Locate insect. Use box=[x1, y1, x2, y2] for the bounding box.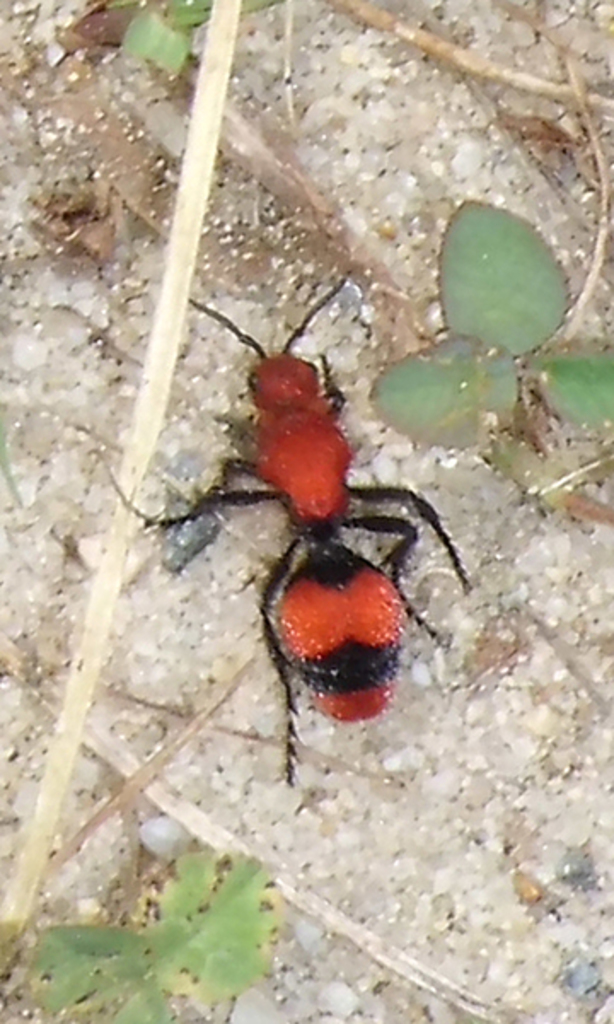
box=[121, 300, 483, 780].
